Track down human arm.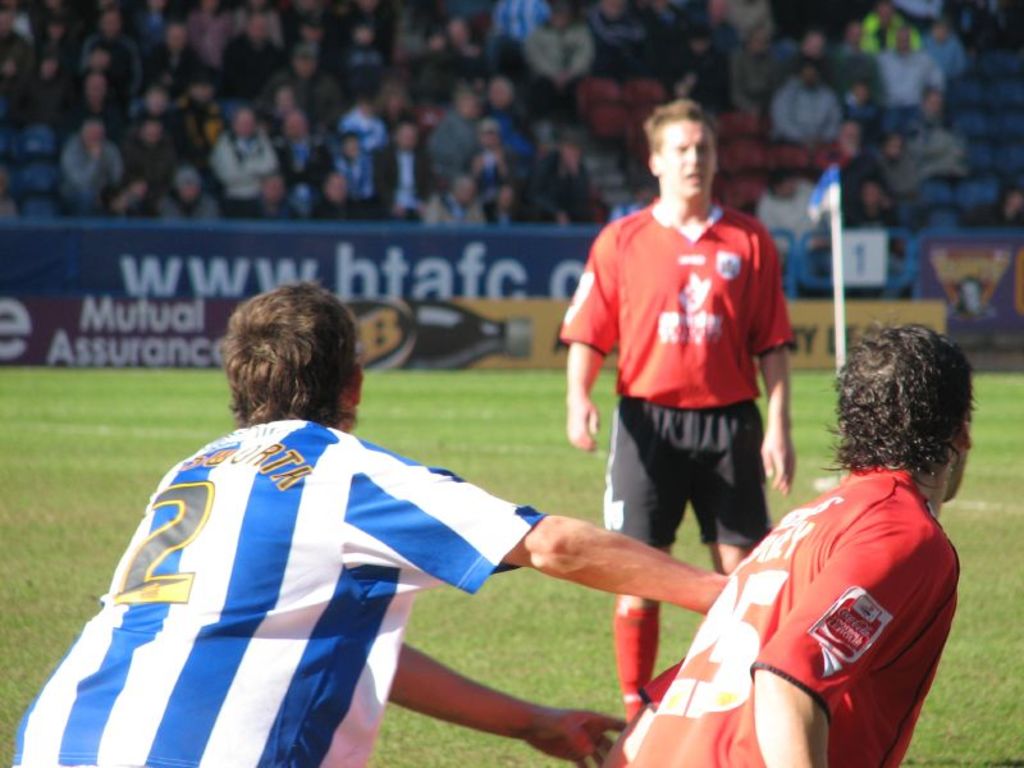
Tracked to box(297, 42, 346, 86).
